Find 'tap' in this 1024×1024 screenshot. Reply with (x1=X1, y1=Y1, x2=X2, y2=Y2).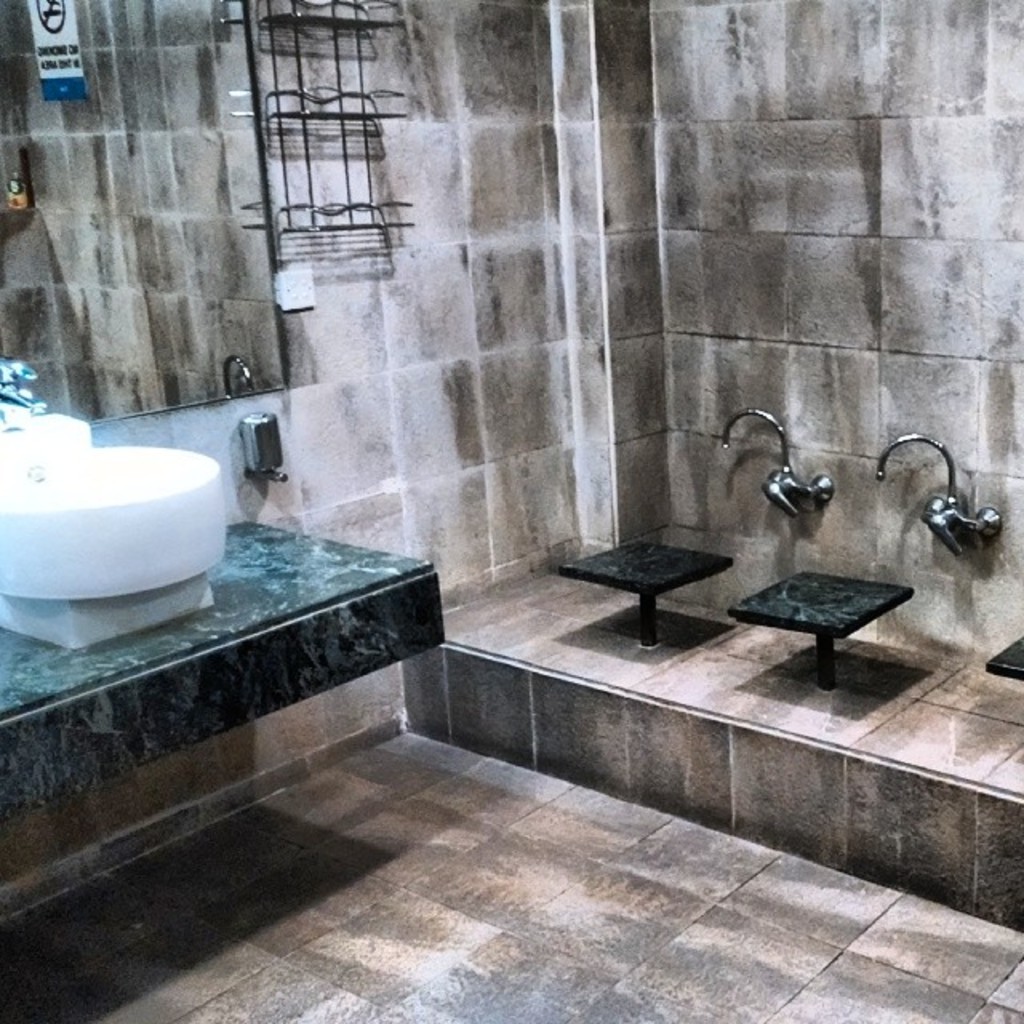
(x1=717, y1=405, x2=838, y2=531).
